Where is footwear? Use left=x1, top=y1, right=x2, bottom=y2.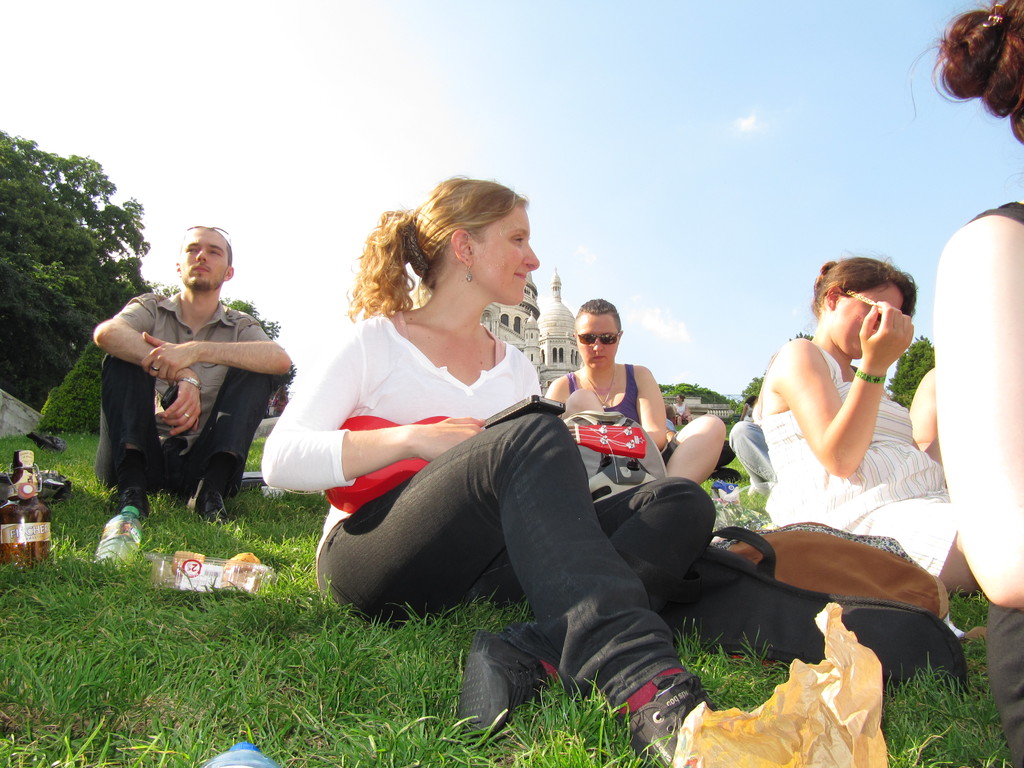
left=617, top=668, right=714, bottom=746.
